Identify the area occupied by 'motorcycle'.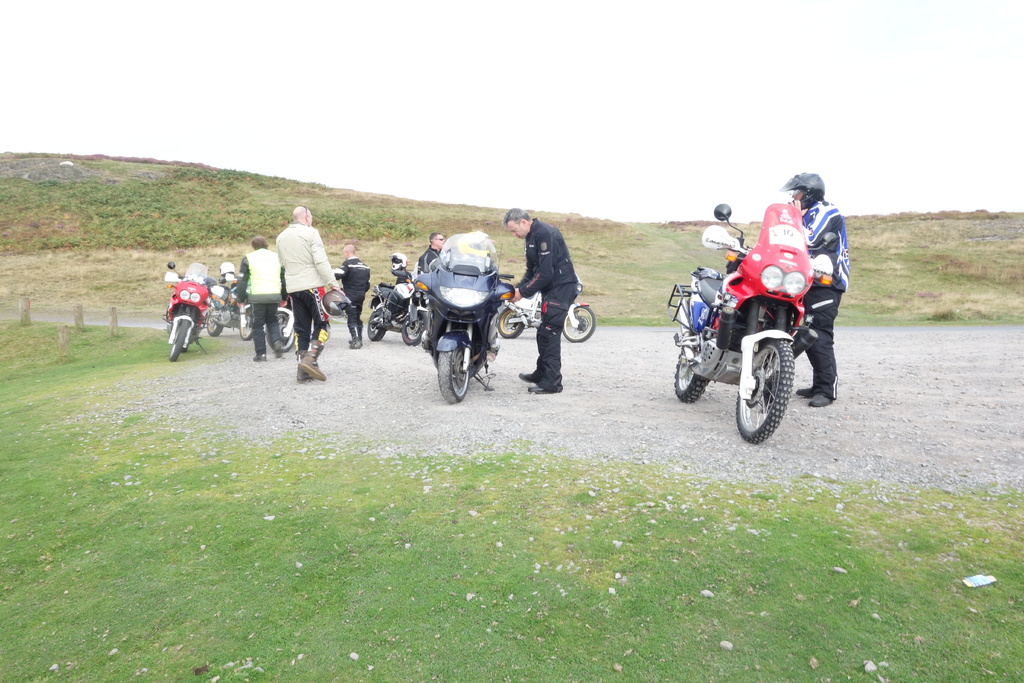
Area: [408, 231, 518, 399].
